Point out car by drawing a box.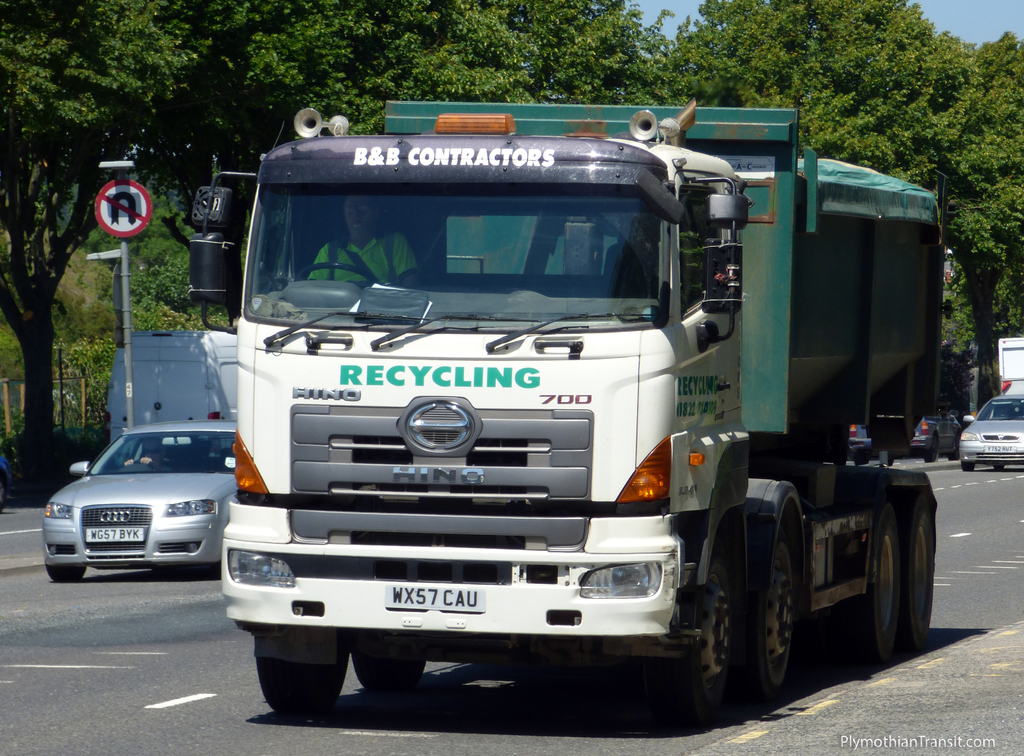
960:396:1023:475.
